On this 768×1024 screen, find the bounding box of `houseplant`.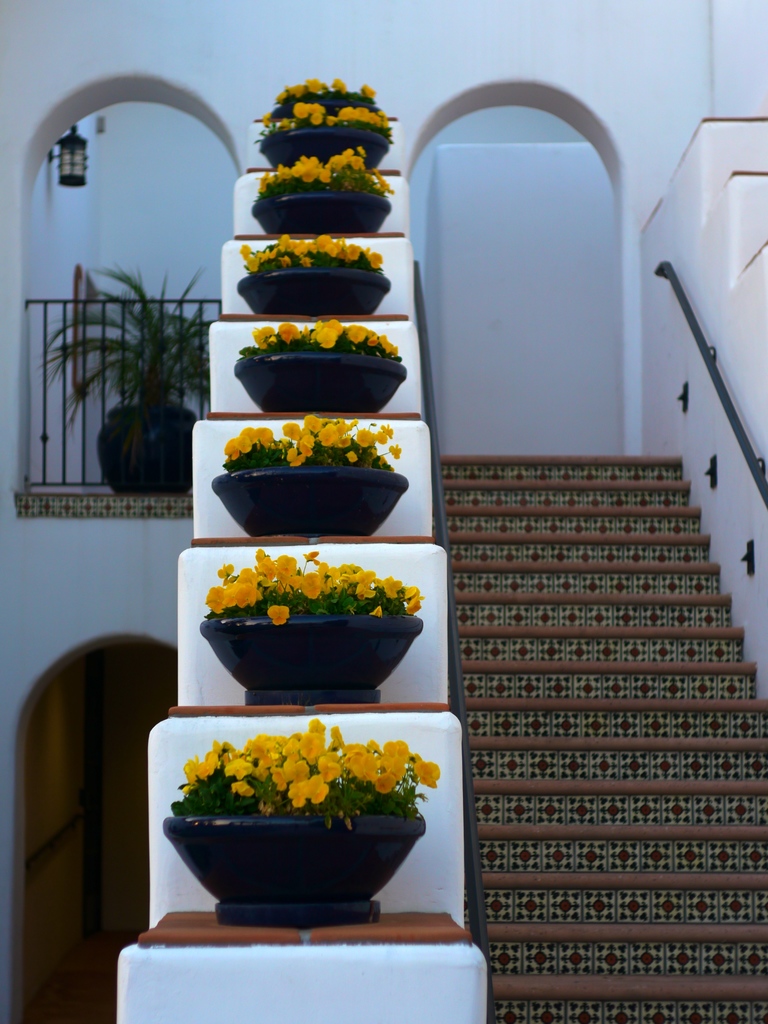
Bounding box: box(244, 316, 409, 409).
